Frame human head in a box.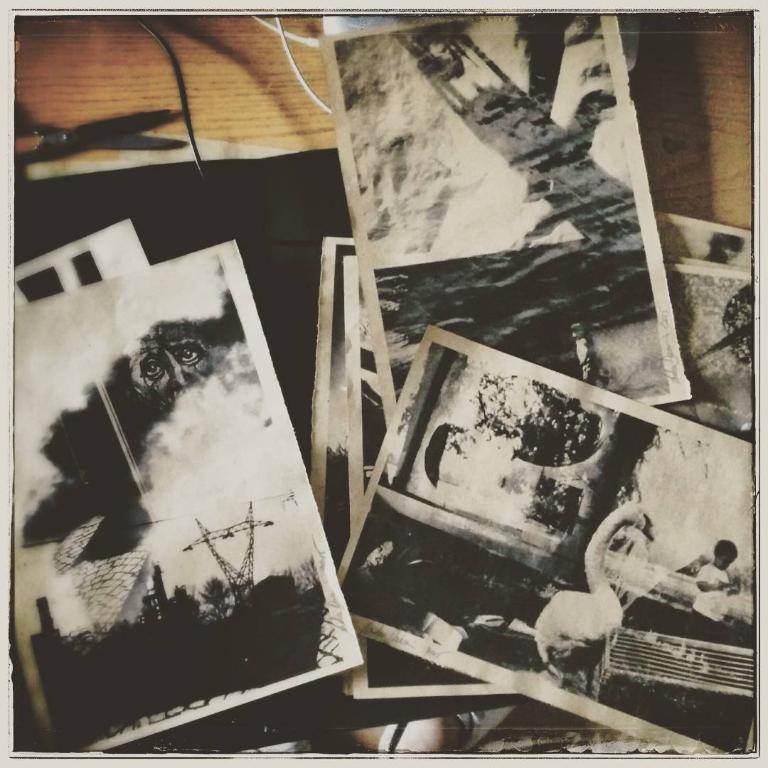
region(713, 540, 739, 567).
